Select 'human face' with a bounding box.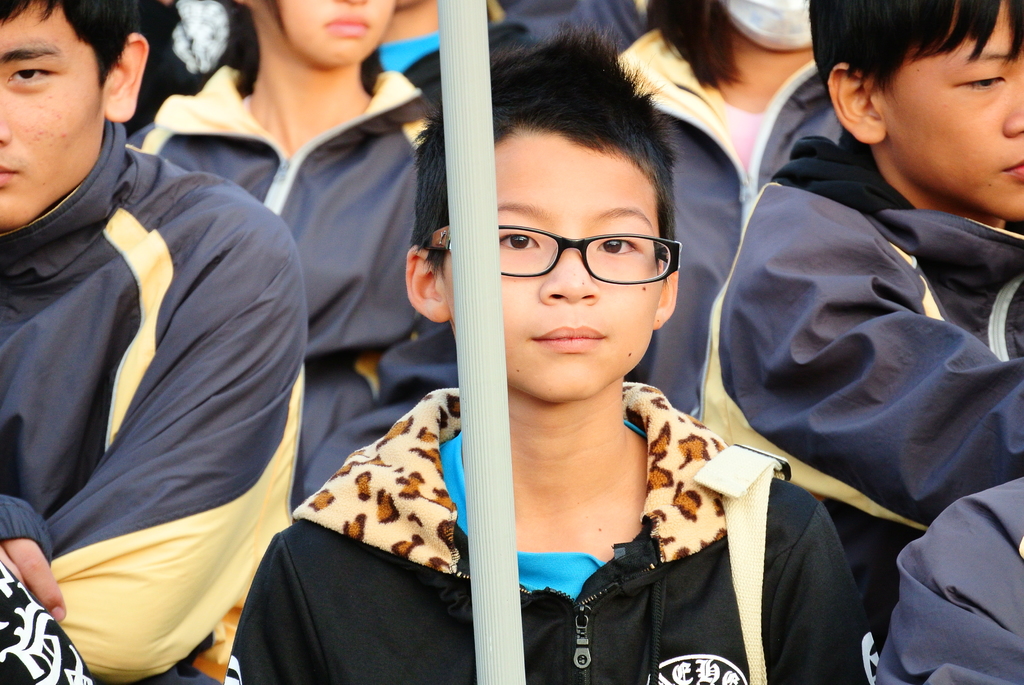
[442,129,665,402].
